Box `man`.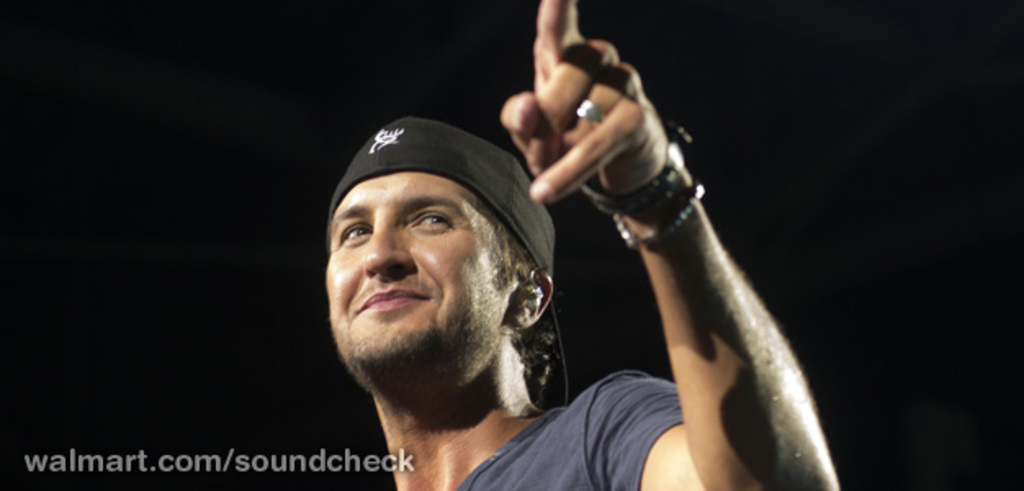
rect(317, 0, 834, 489).
